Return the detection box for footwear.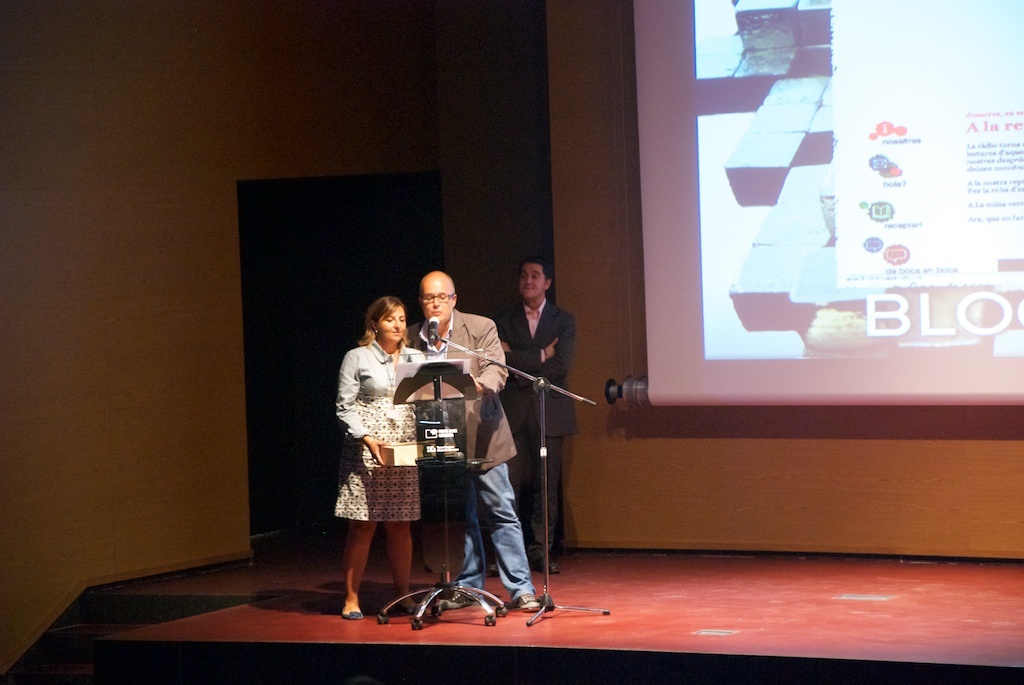
440/589/484/611.
